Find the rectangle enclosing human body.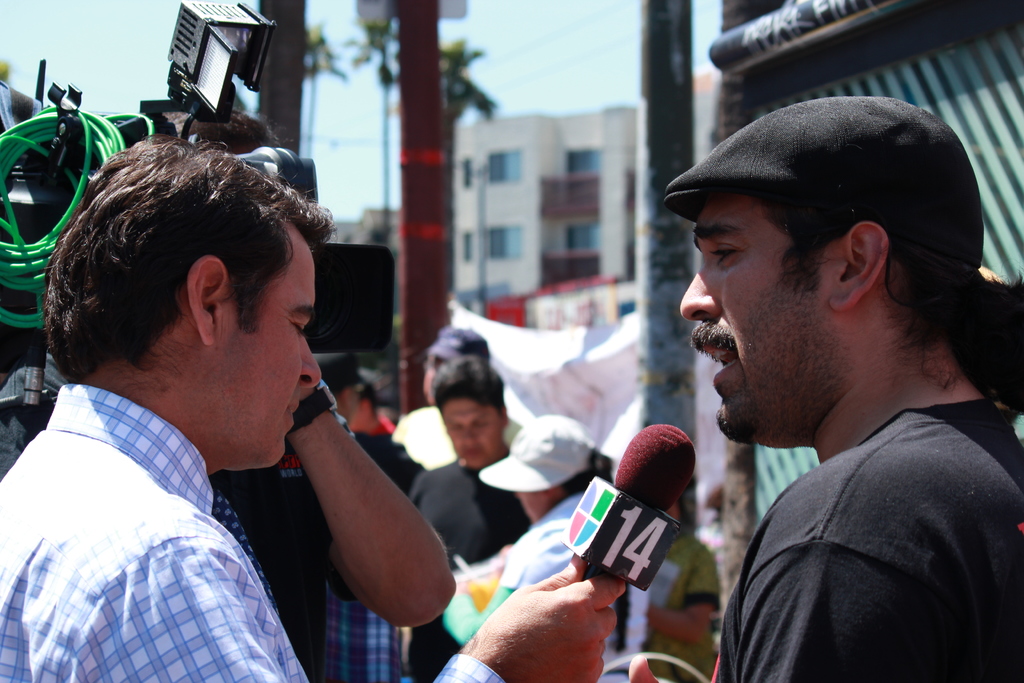
box(670, 91, 1023, 682).
